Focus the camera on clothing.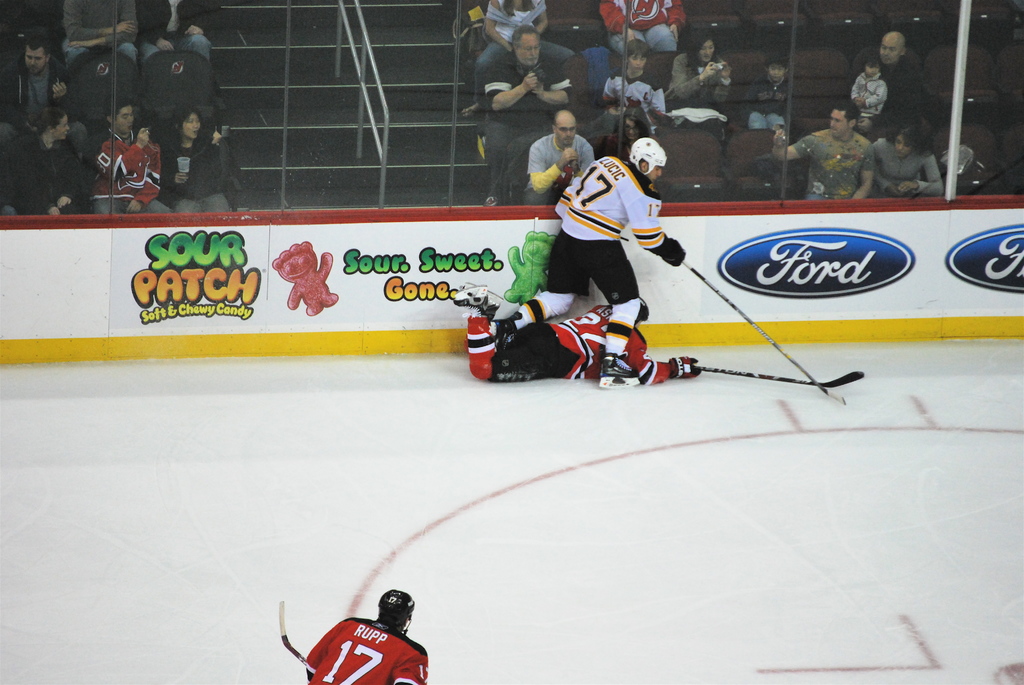
Focus region: crop(853, 72, 888, 118).
